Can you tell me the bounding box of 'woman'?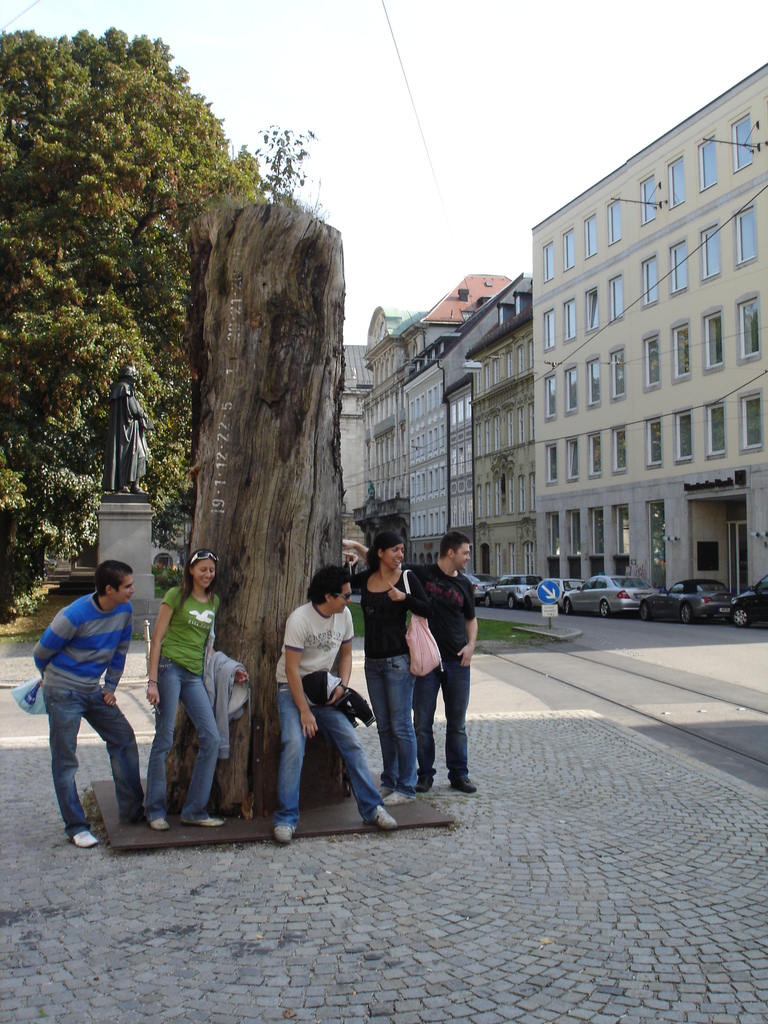
rect(337, 531, 431, 804).
